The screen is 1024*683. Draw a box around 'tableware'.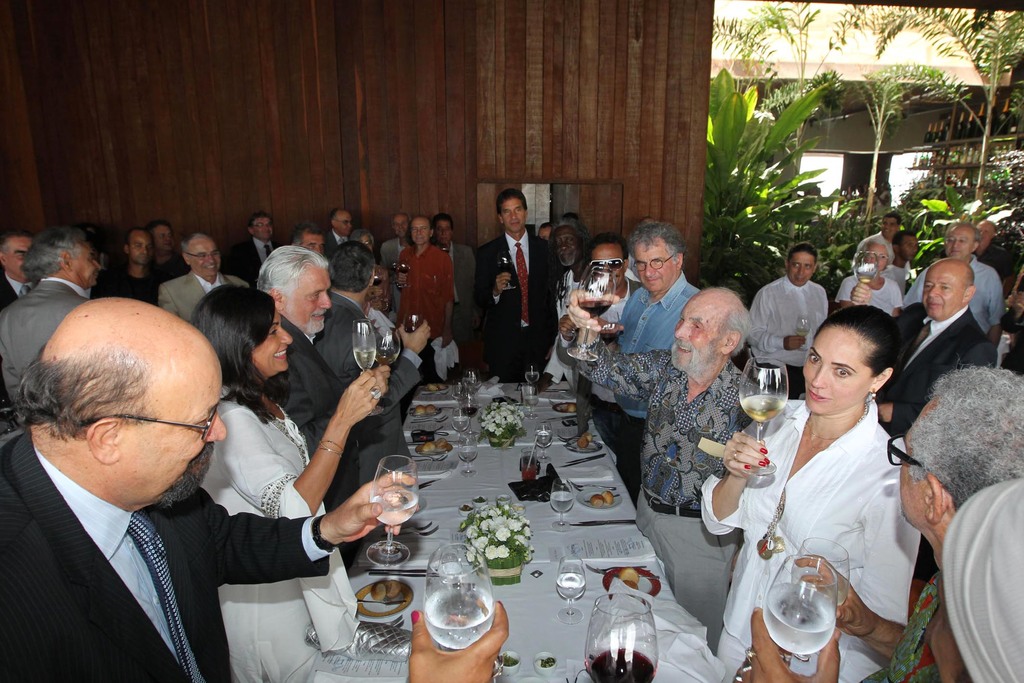
Rect(851, 252, 880, 313).
